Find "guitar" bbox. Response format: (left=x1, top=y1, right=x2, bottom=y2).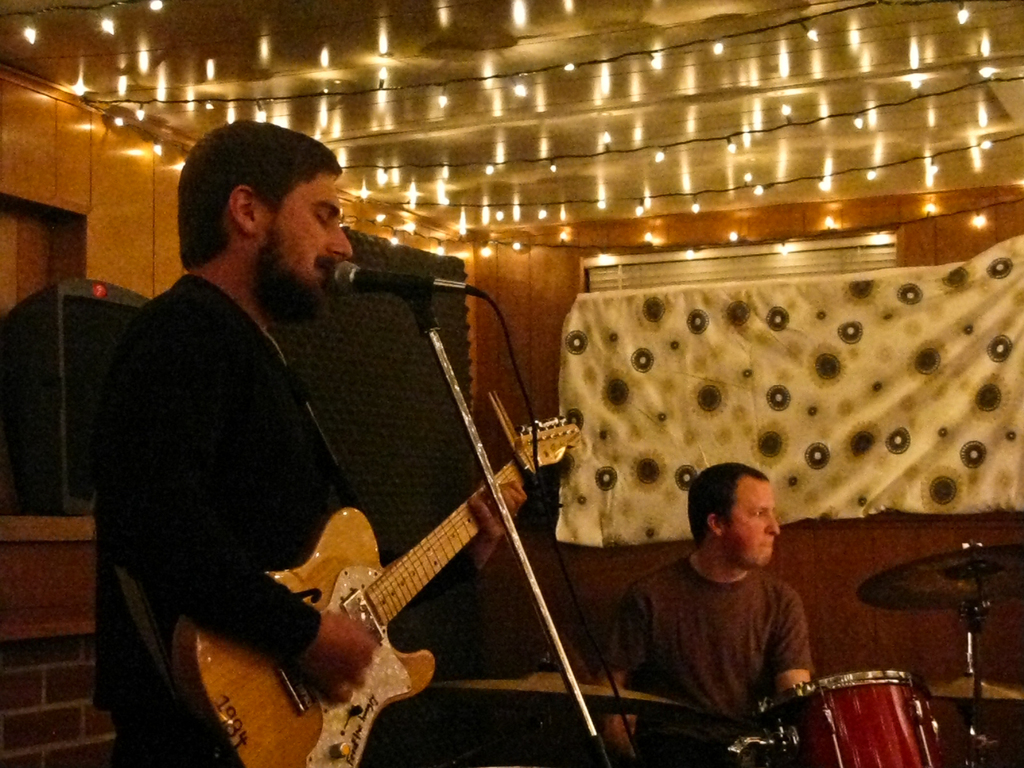
(left=235, top=332, right=641, bottom=765).
